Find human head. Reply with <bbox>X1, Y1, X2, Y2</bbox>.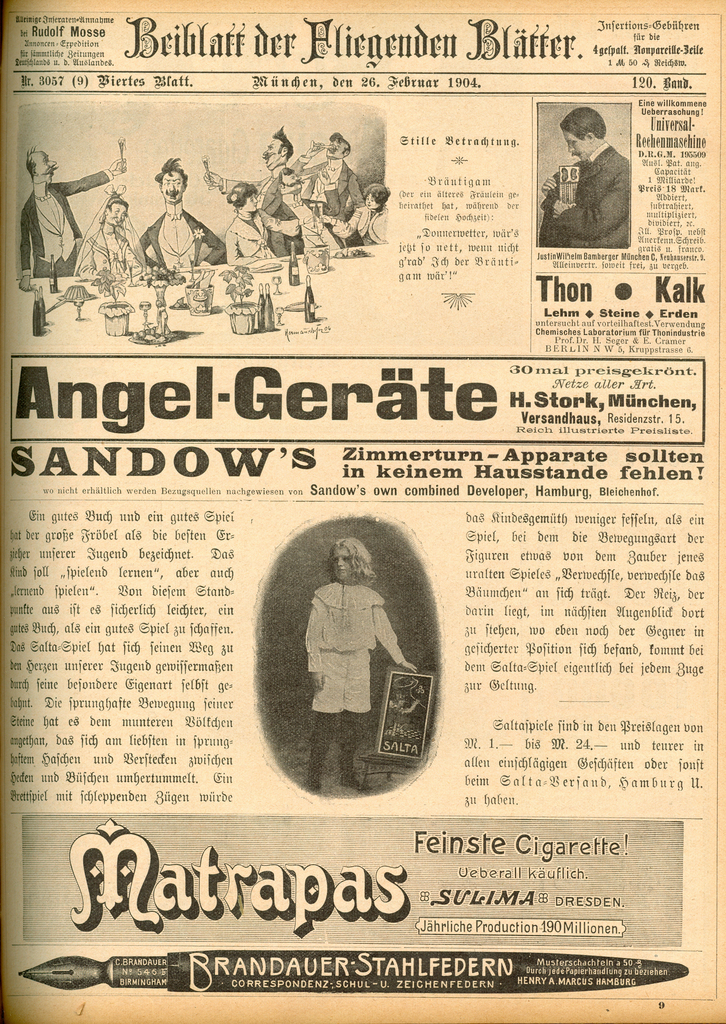
<bbox>559, 96, 604, 159</bbox>.
